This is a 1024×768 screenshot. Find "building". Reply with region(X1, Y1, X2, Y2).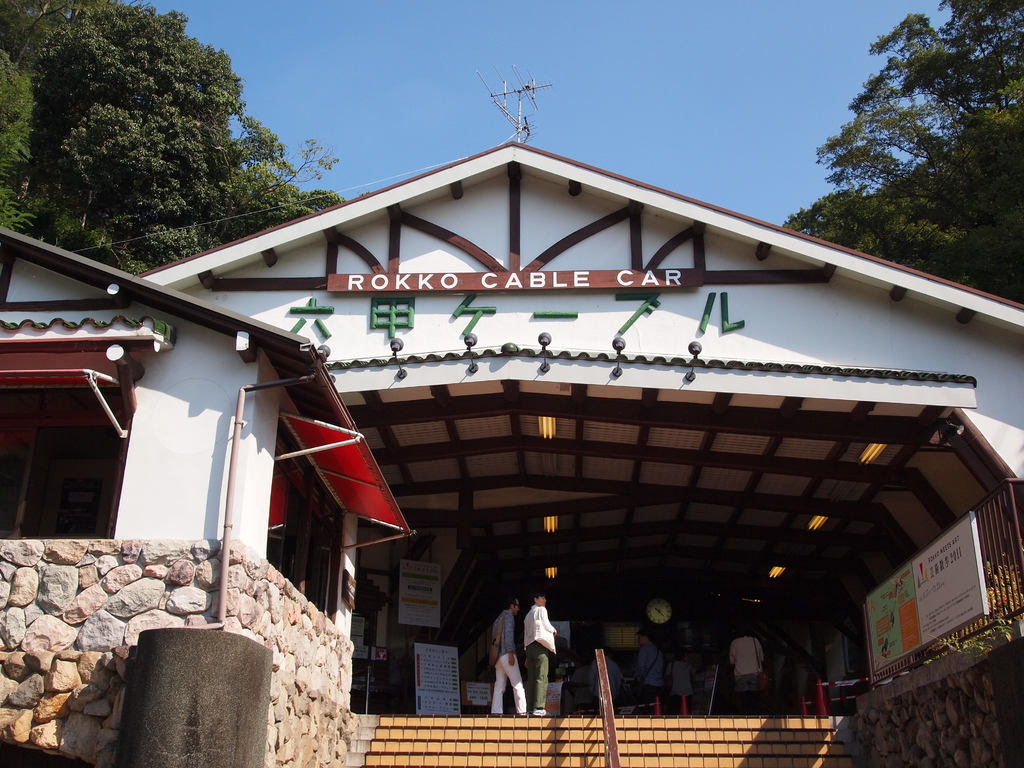
region(0, 138, 1023, 767).
